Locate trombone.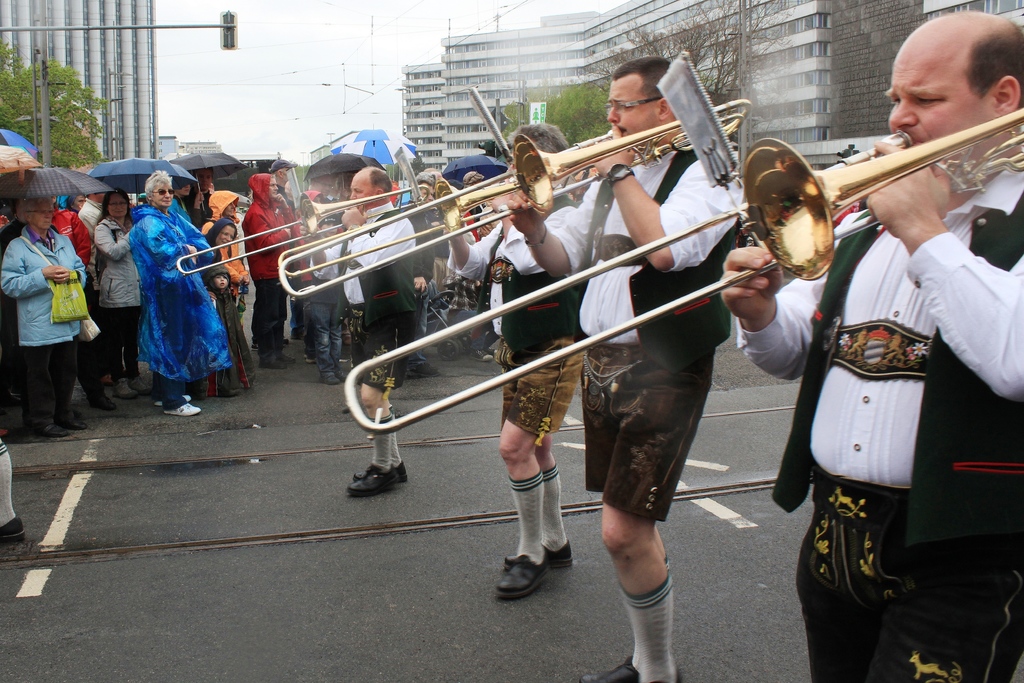
Bounding box: 279 98 753 300.
